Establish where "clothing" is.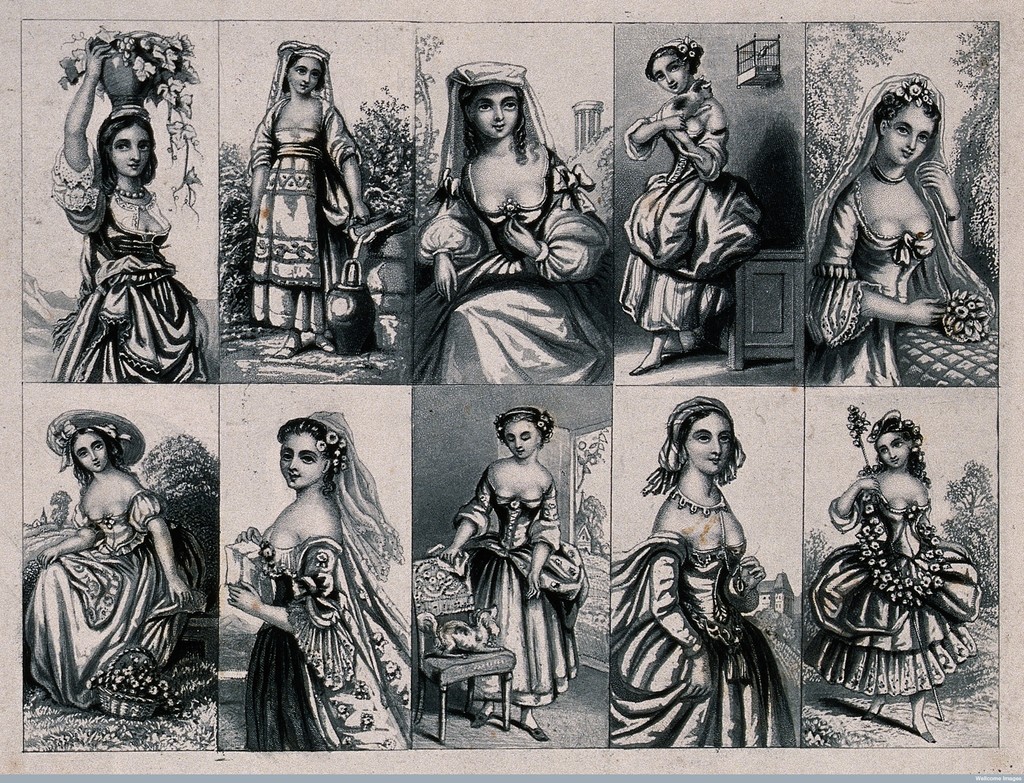
Established at BBox(801, 490, 987, 700).
